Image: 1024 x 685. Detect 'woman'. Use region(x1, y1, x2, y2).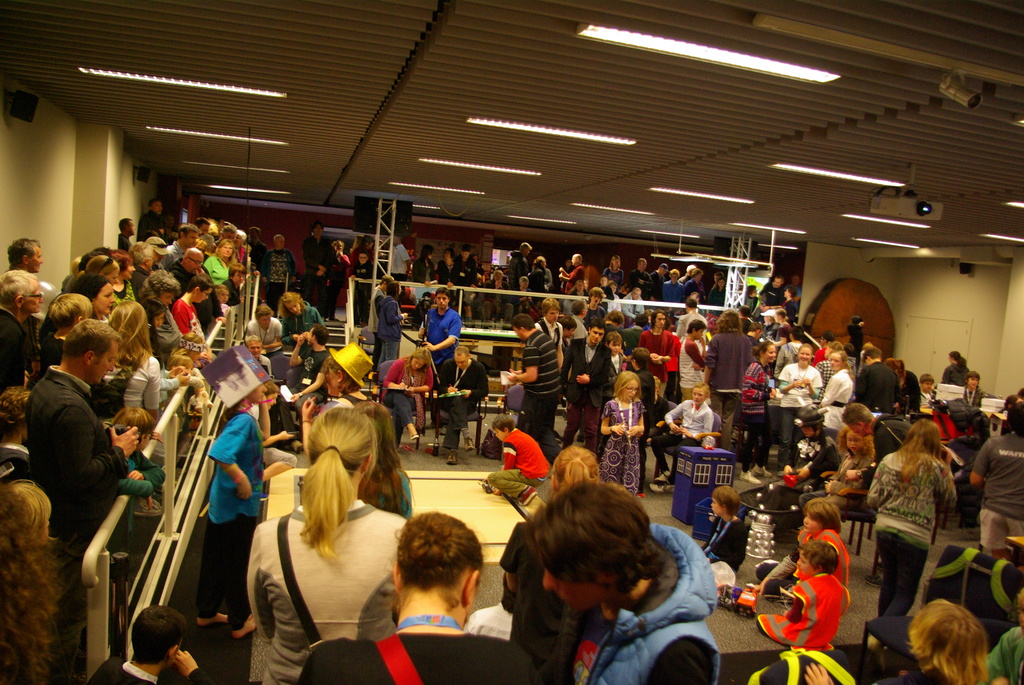
region(890, 359, 921, 408).
